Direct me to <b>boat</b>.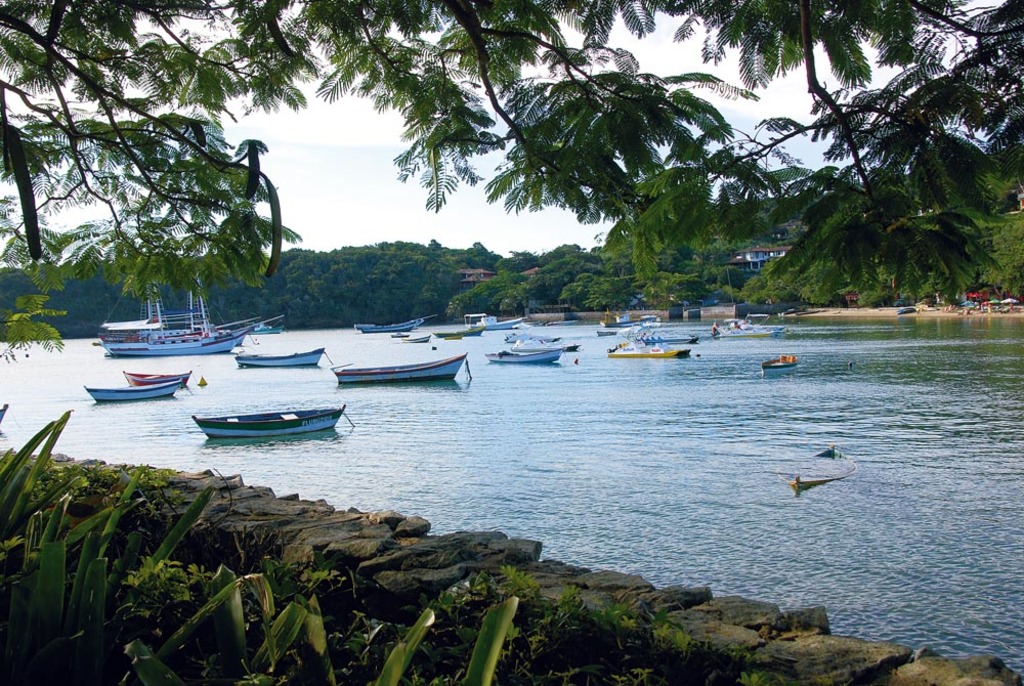
Direction: 121 369 193 386.
